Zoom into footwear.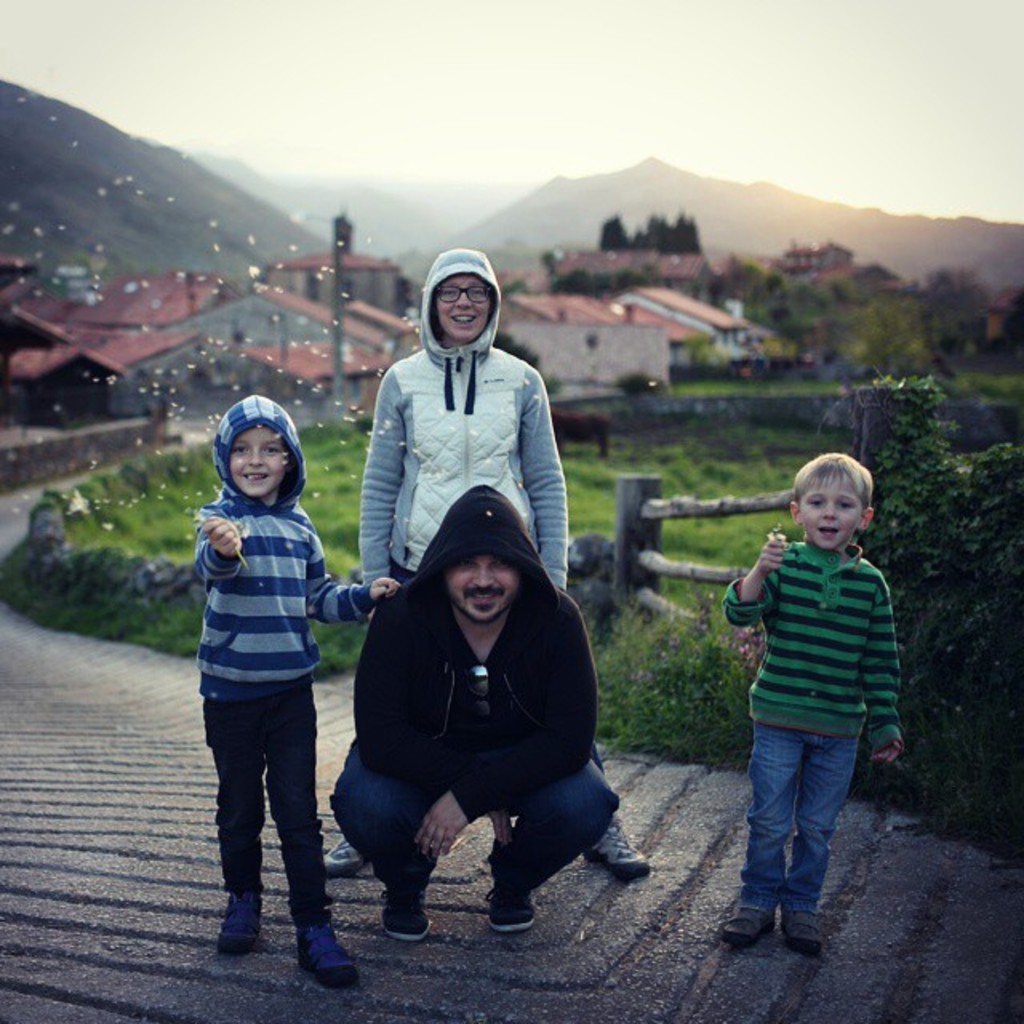
Zoom target: region(584, 811, 651, 888).
